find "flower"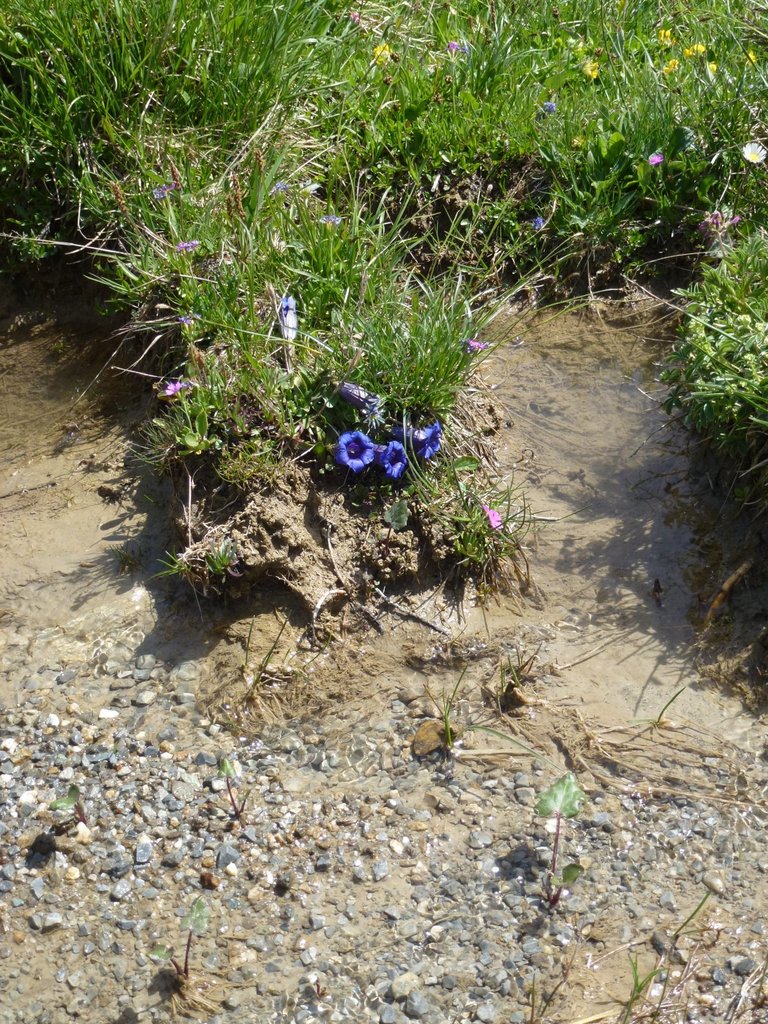
[left=531, top=218, right=541, bottom=228]
